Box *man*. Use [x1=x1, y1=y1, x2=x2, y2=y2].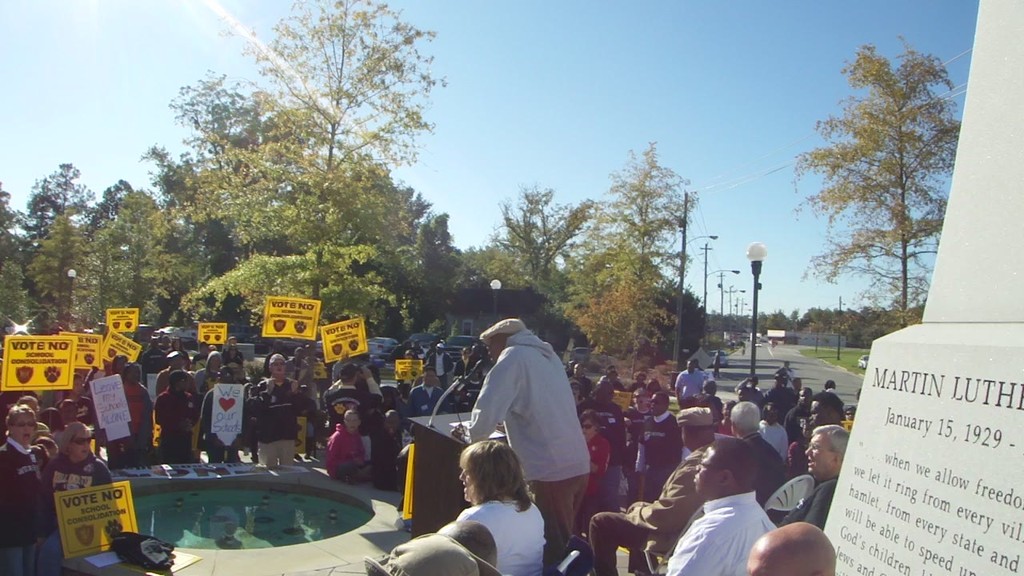
[x1=283, y1=346, x2=310, y2=395].
